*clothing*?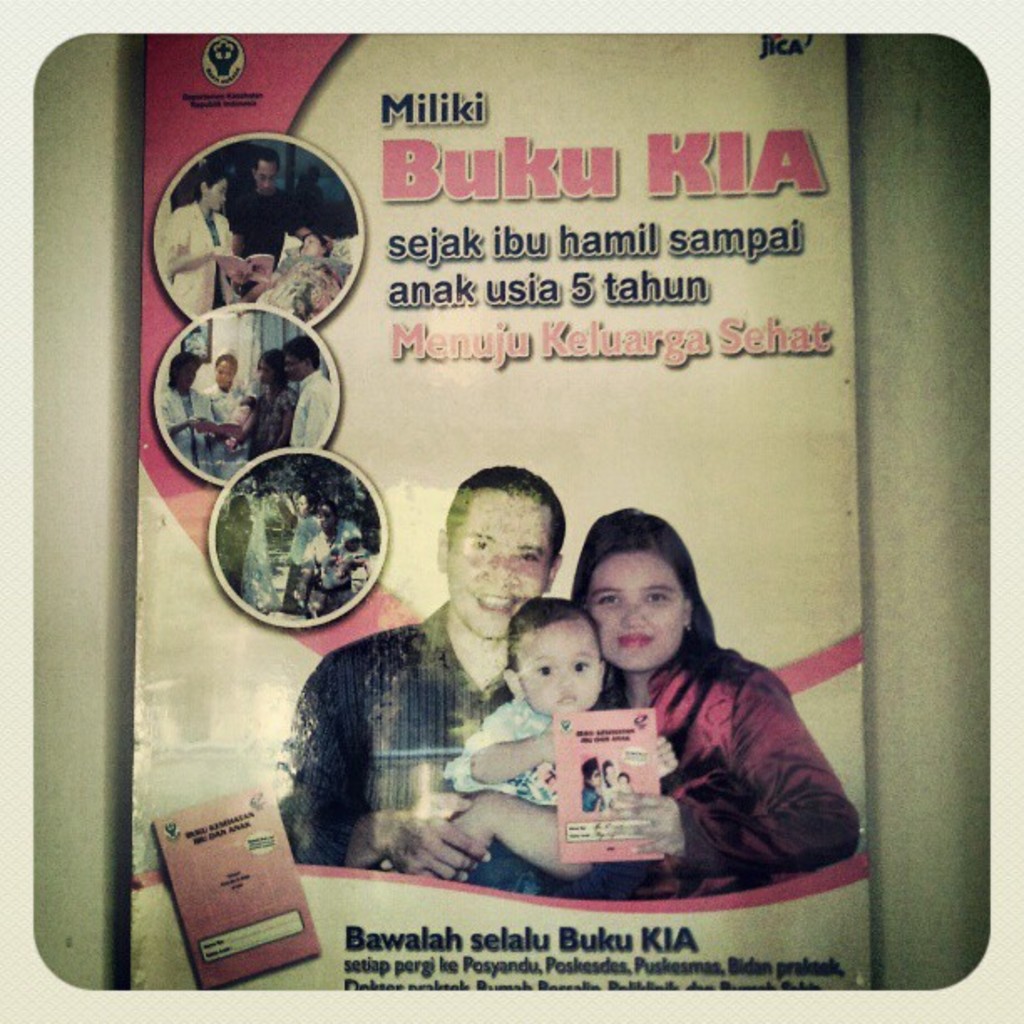
l=442, t=694, r=559, b=887
